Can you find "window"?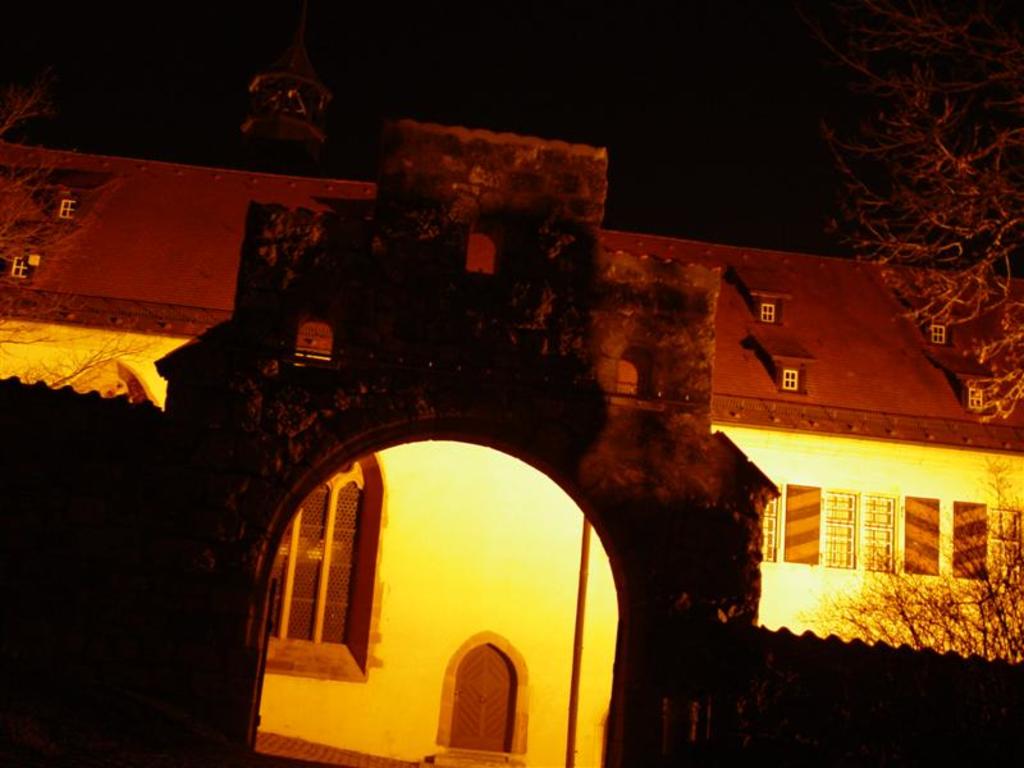
Yes, bounding box: left=762, top=484, right=778, bottom=566.
